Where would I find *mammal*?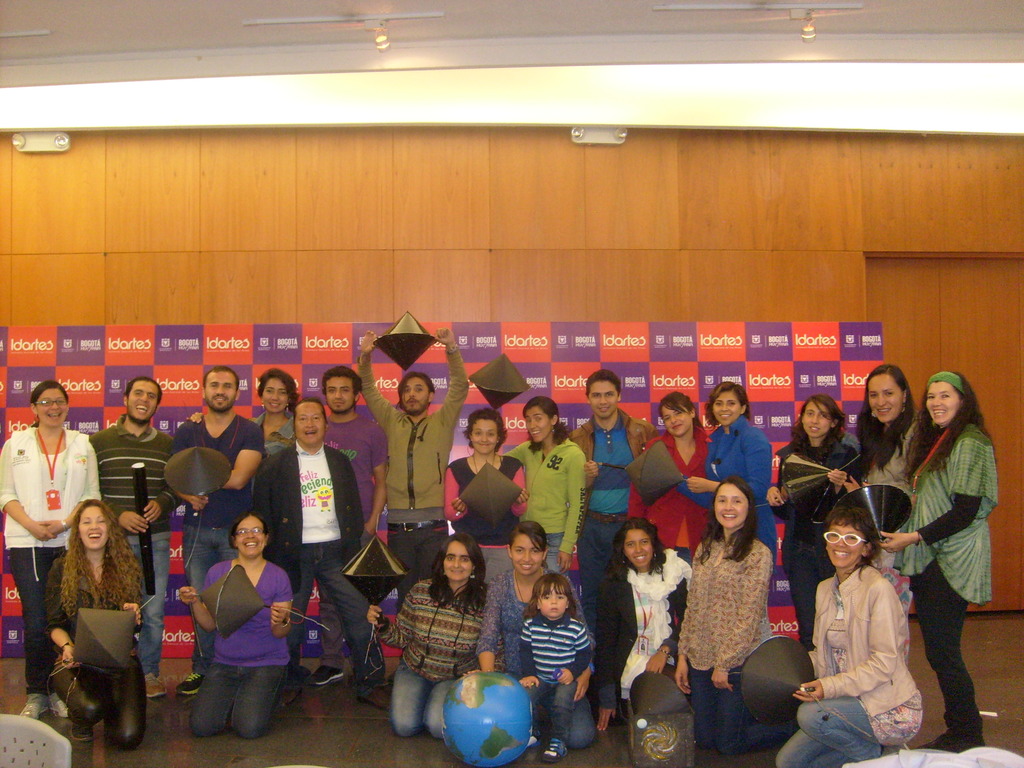
At [left=849, top=365, right=927, bottom=662].
